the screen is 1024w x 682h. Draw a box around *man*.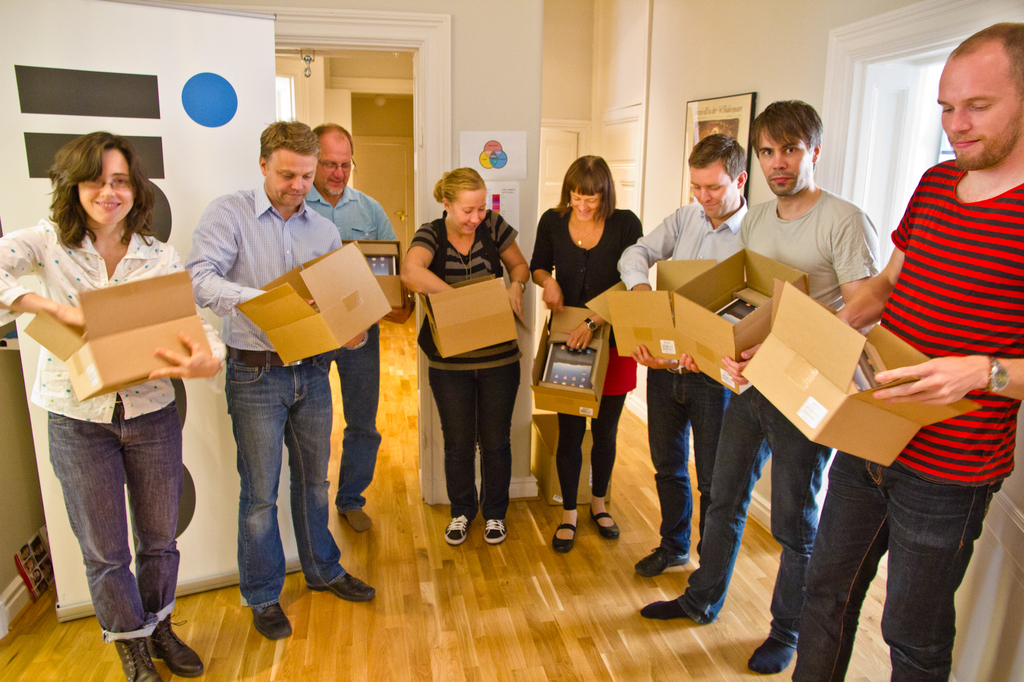
rect(182, 112, 378, 642).
